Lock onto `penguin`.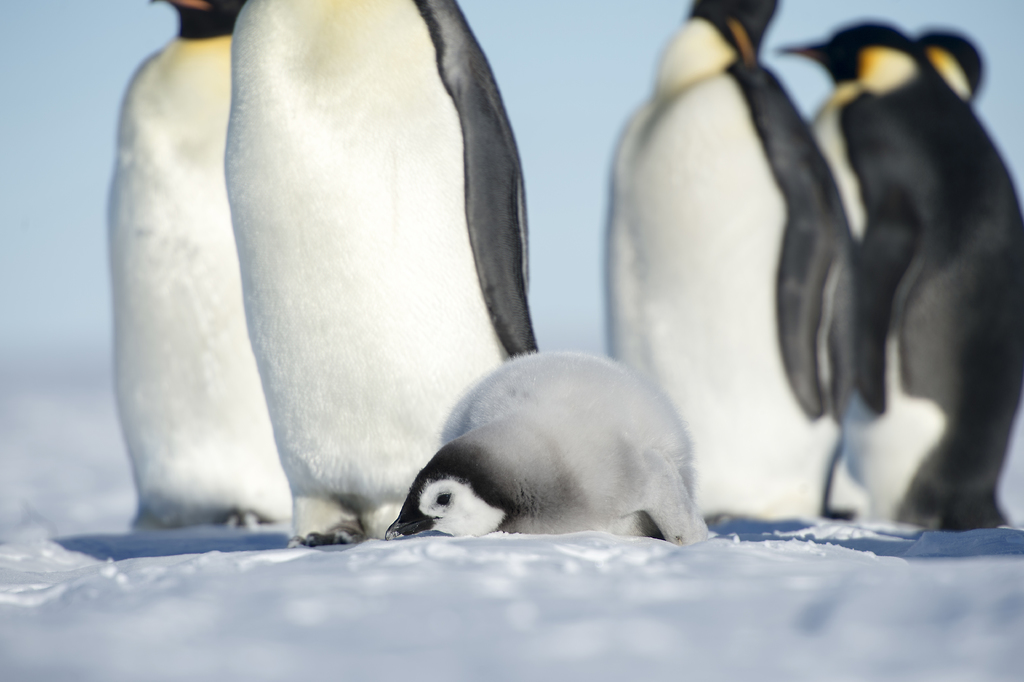
Locked: select_region(780, 17, 1023, 533).
